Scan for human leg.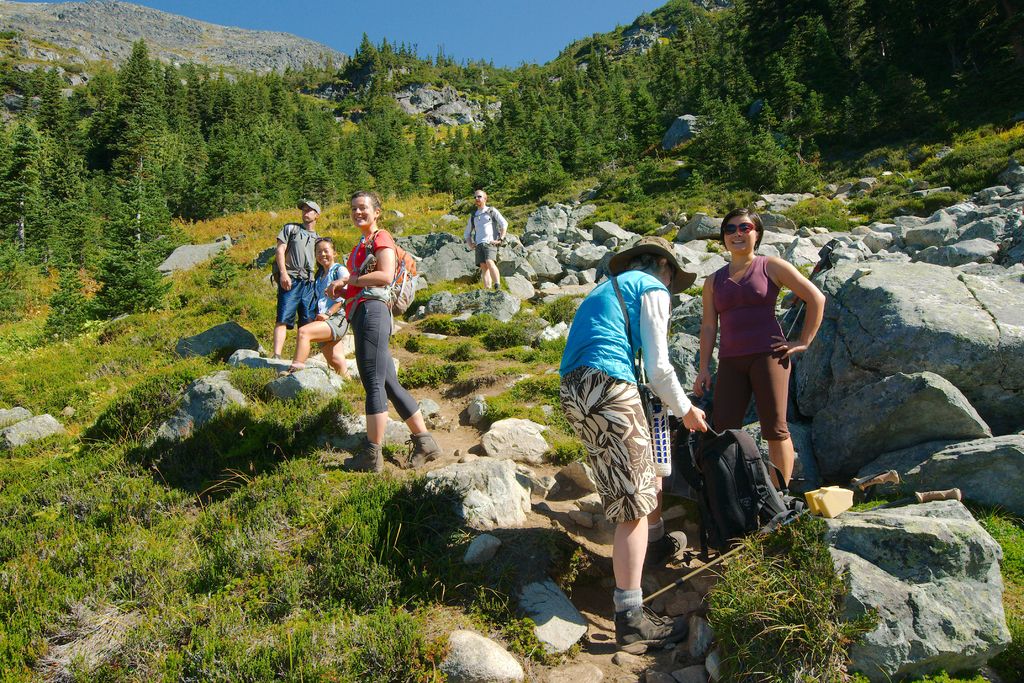
Scan result: [278,309,351,378].
